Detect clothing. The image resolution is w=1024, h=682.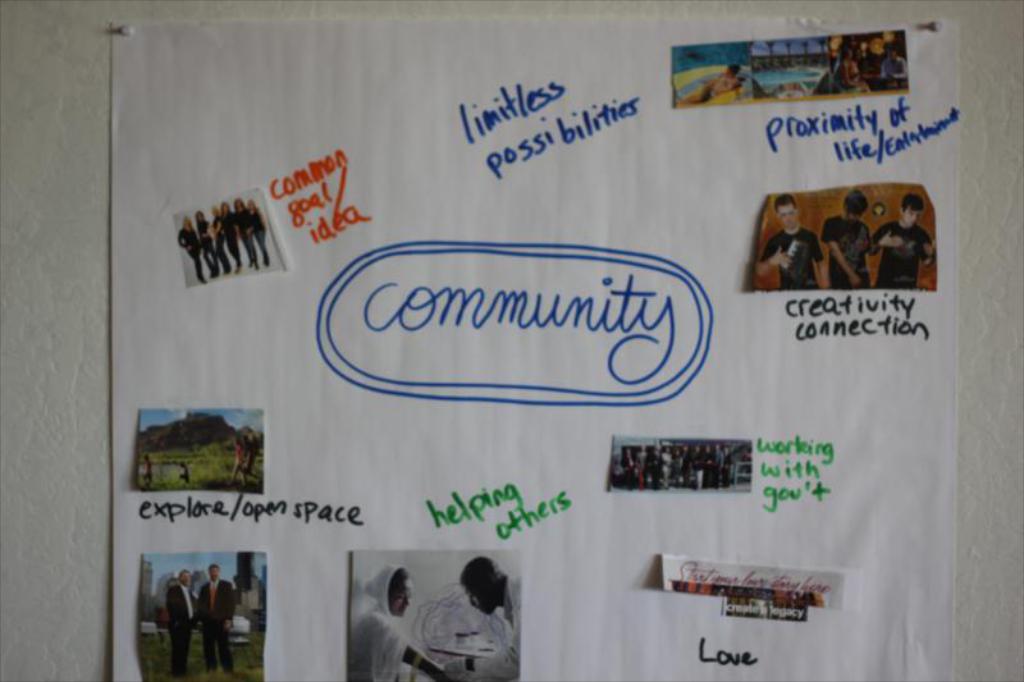
[835, 61, 864, 88].
